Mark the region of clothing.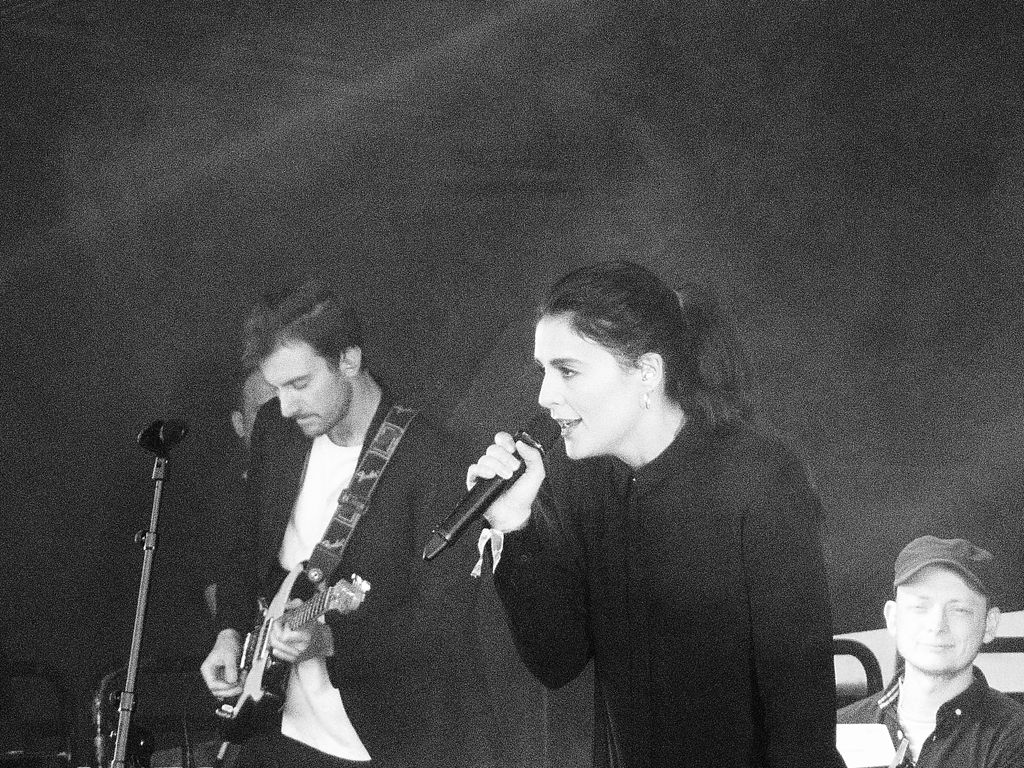
Region: [494,422,831,767].
